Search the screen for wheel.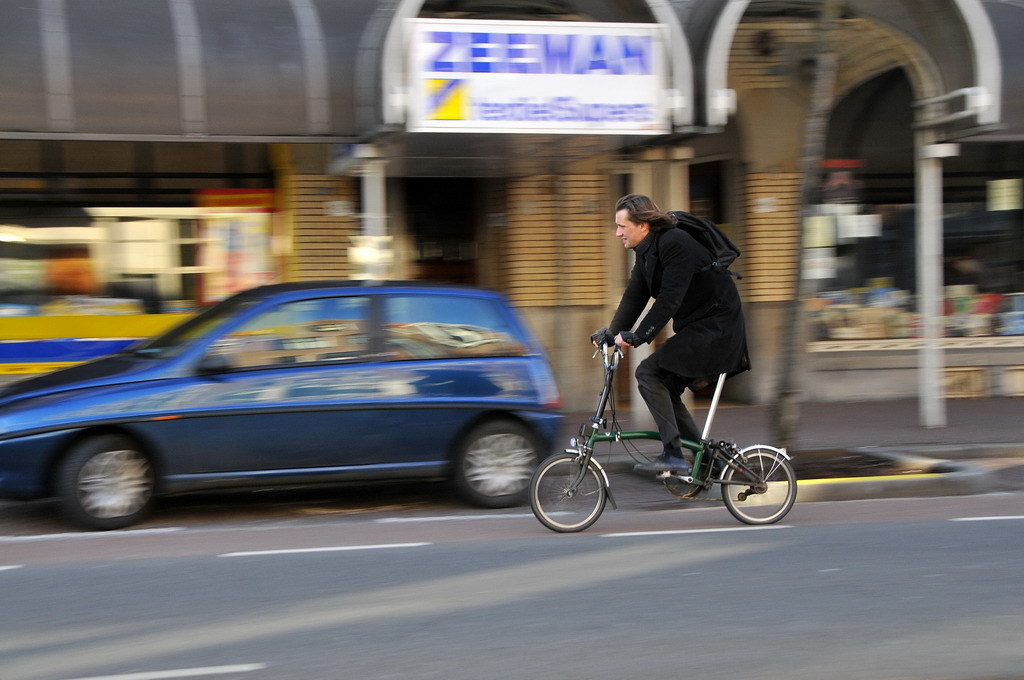
Found at left=458, top=418, right=545, bottom=506.
